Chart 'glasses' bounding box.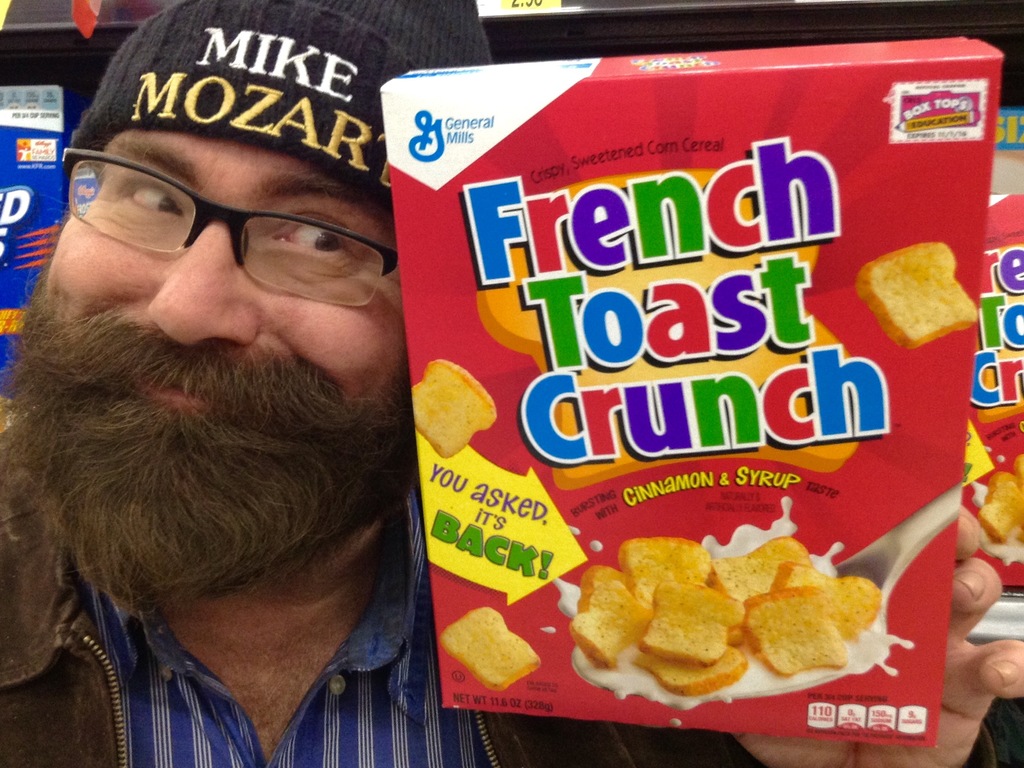
Charted: <box>57,145,403,309</box>.
